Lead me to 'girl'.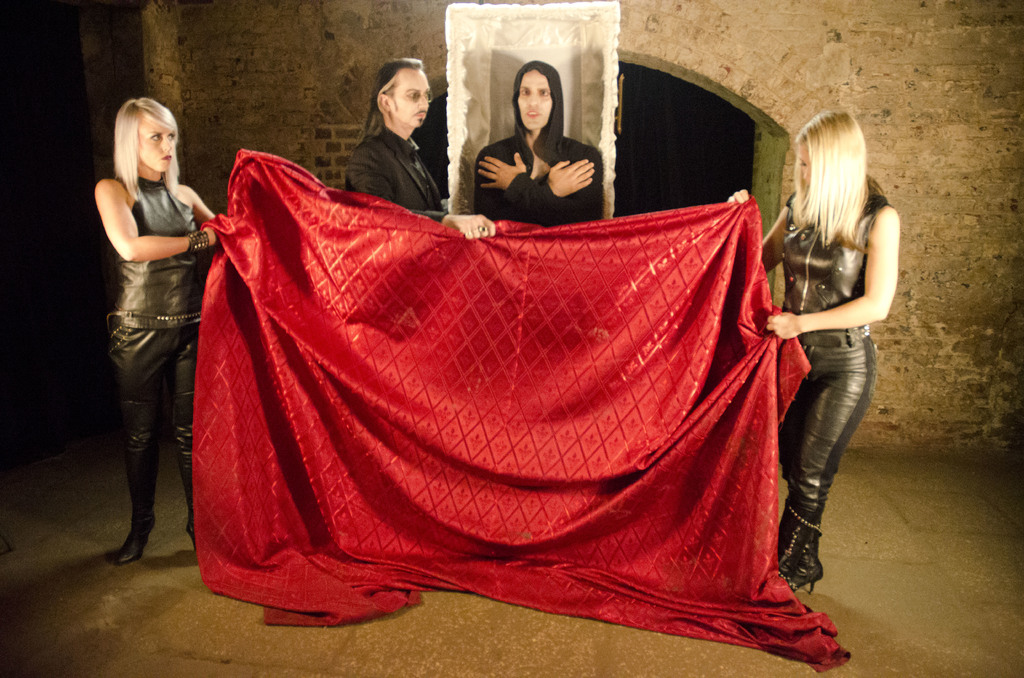
Lead to bbox=[724, 102, 901, 596].
